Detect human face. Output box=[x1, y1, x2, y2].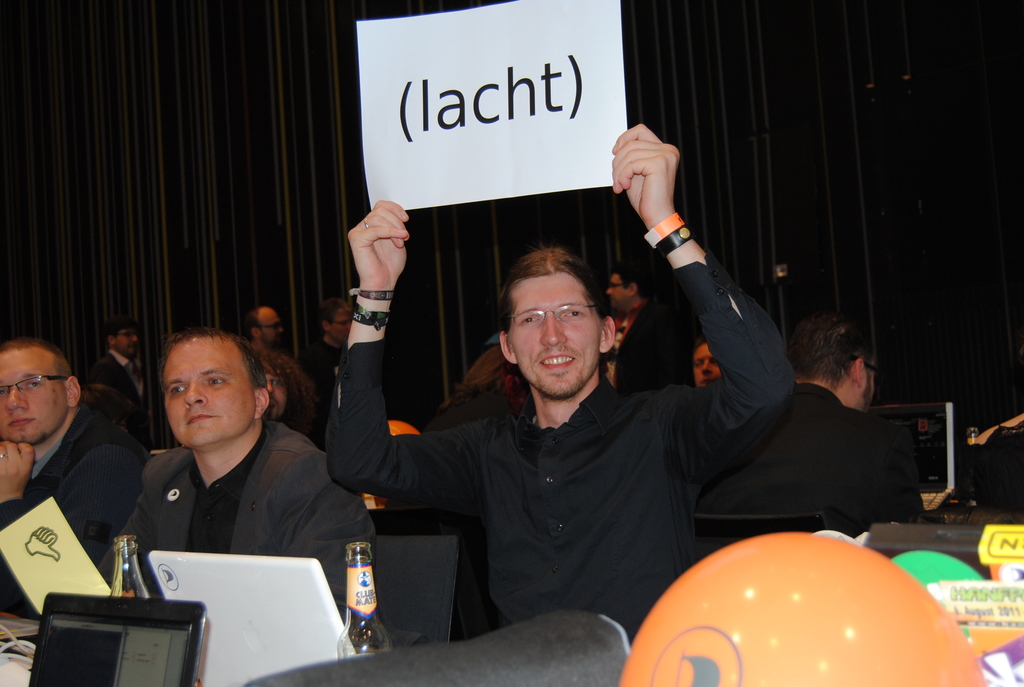
box=[266, 309, 279, 333].
